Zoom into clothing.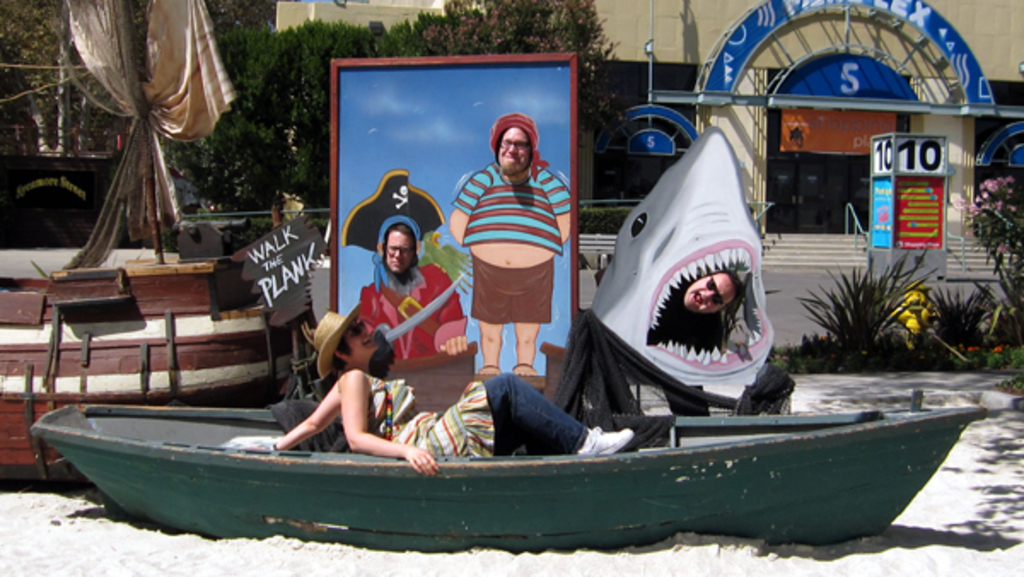
Zoom target: bbox=(652, 275, 737, 347).
